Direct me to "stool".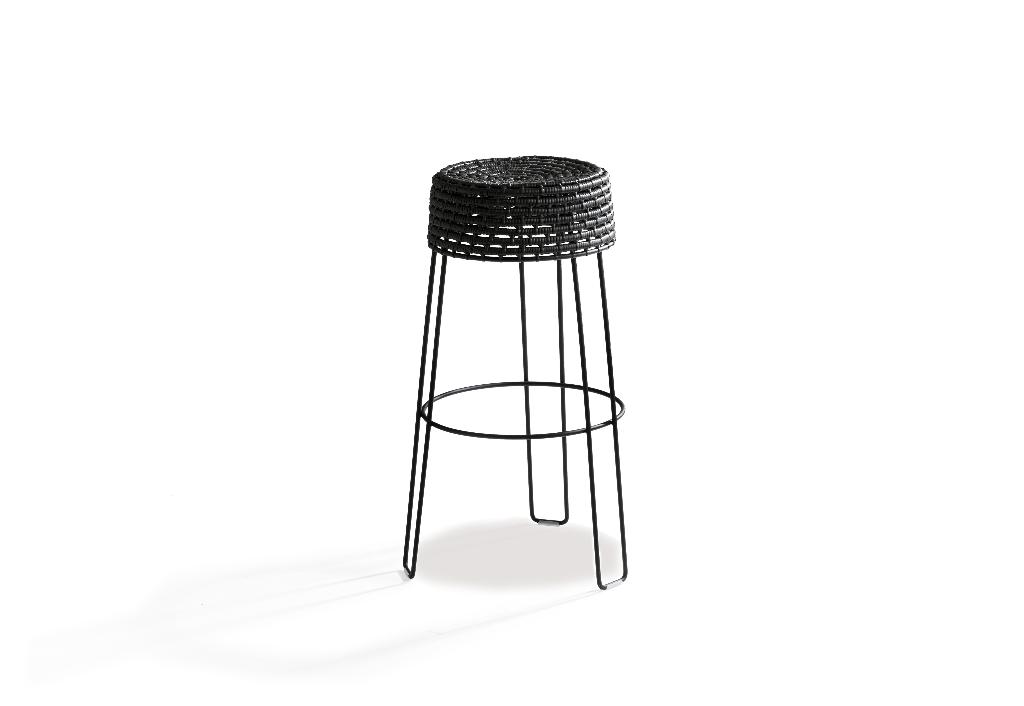
Direction: (left=400, top=153, right=628, bottom=589).
